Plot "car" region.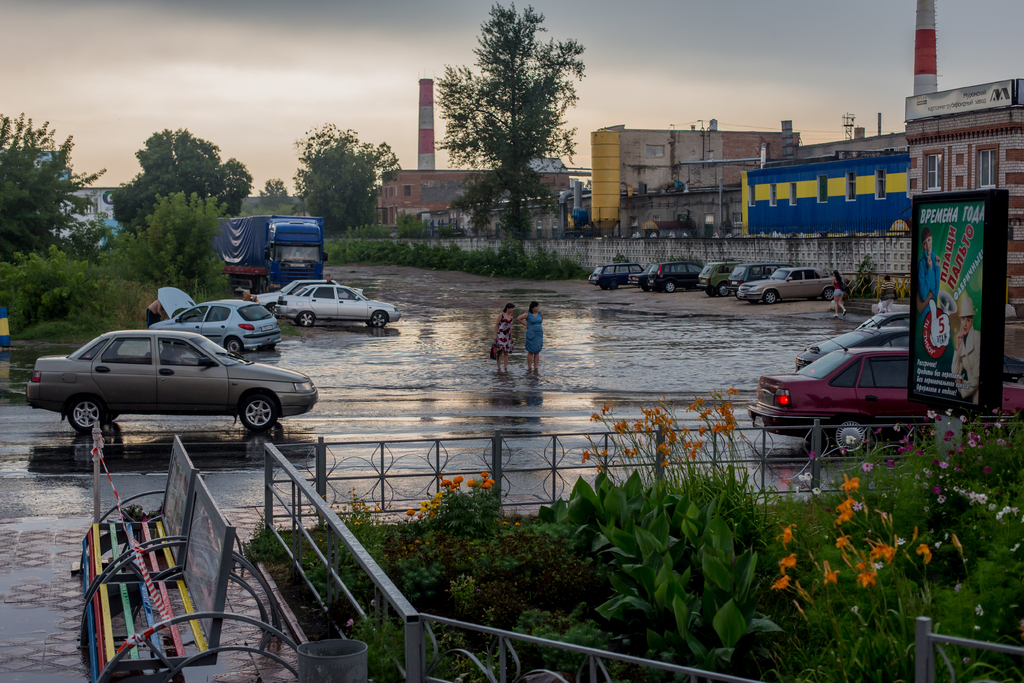
Plotted at pyautogui.locateOnScreen(147, 287, 282, 358).
